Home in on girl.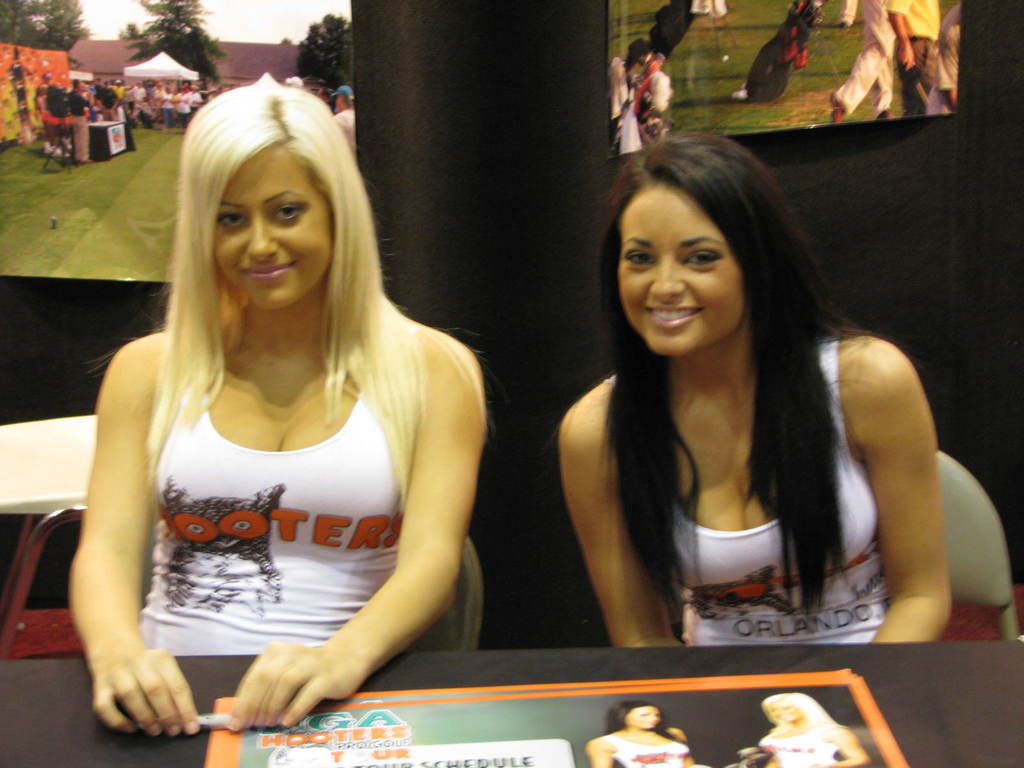
Homed in at (left=558, top=135, right=948, bottom=648).
